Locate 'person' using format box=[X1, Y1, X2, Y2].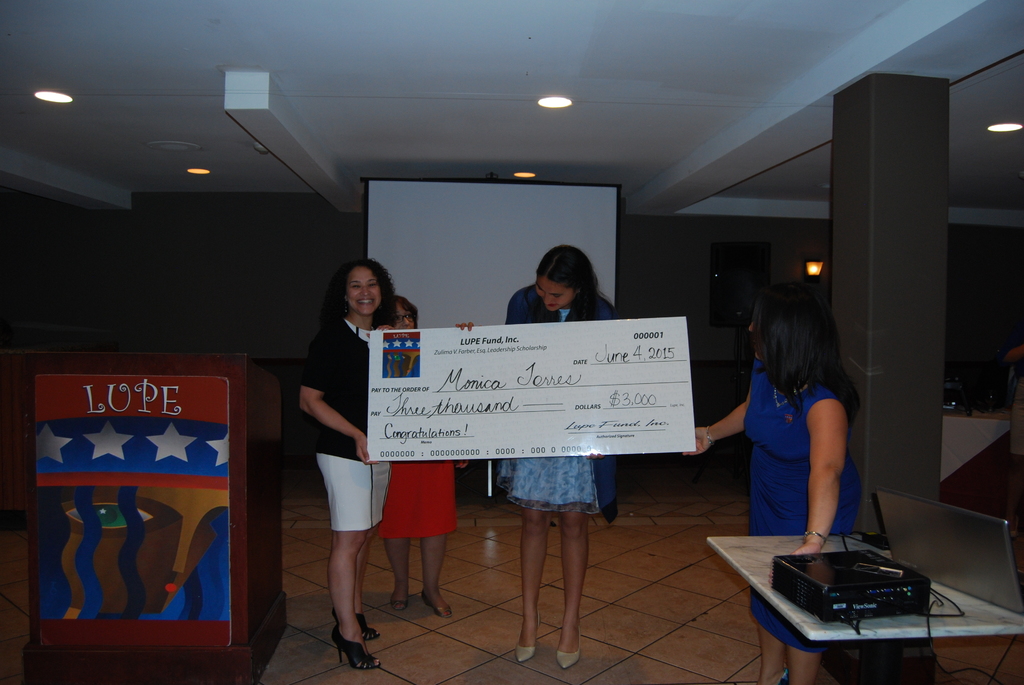
box=[508, 249, 629, 670].
